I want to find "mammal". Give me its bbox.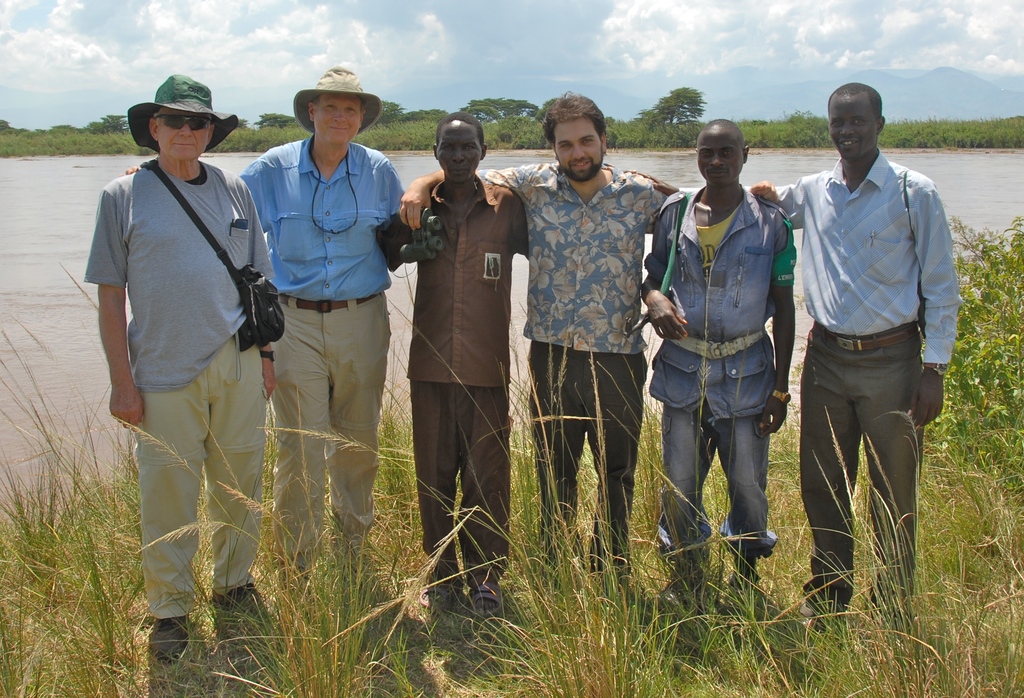
120 68 407 619.
